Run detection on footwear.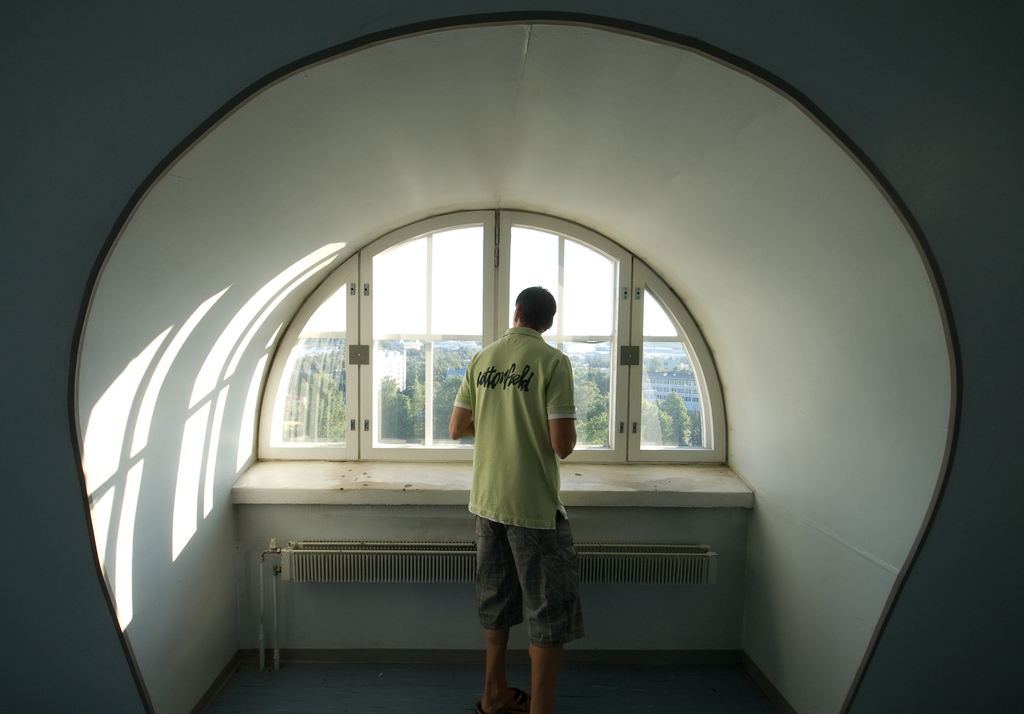
Result: [x1=474, y1=689, x2=529, y2=713].
